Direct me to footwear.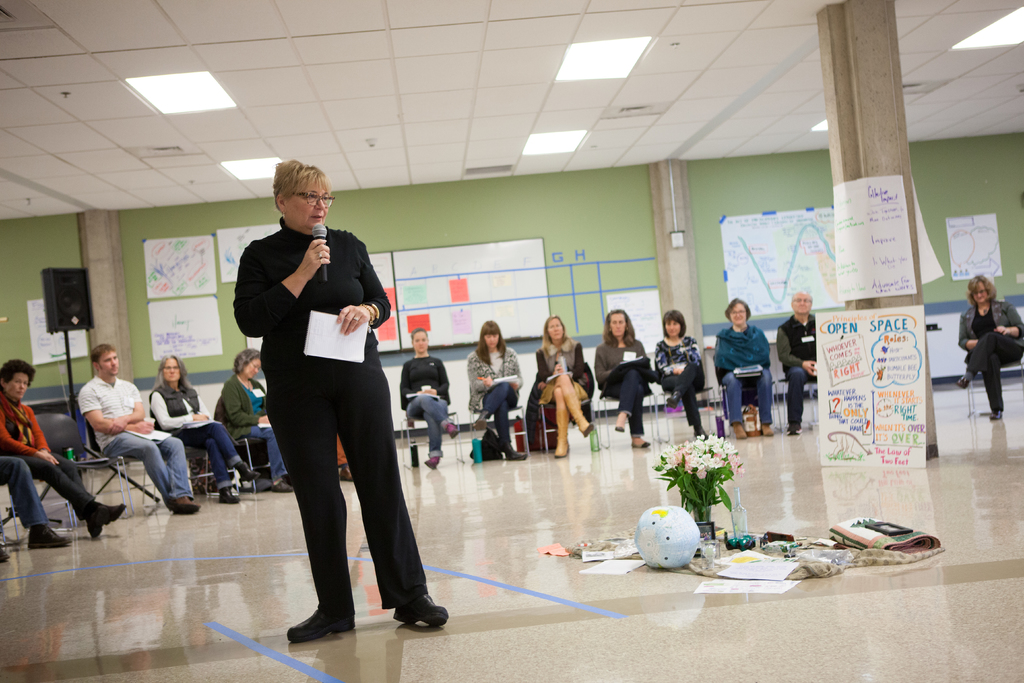
Direction: select_region(781, 422, 803, 433).
